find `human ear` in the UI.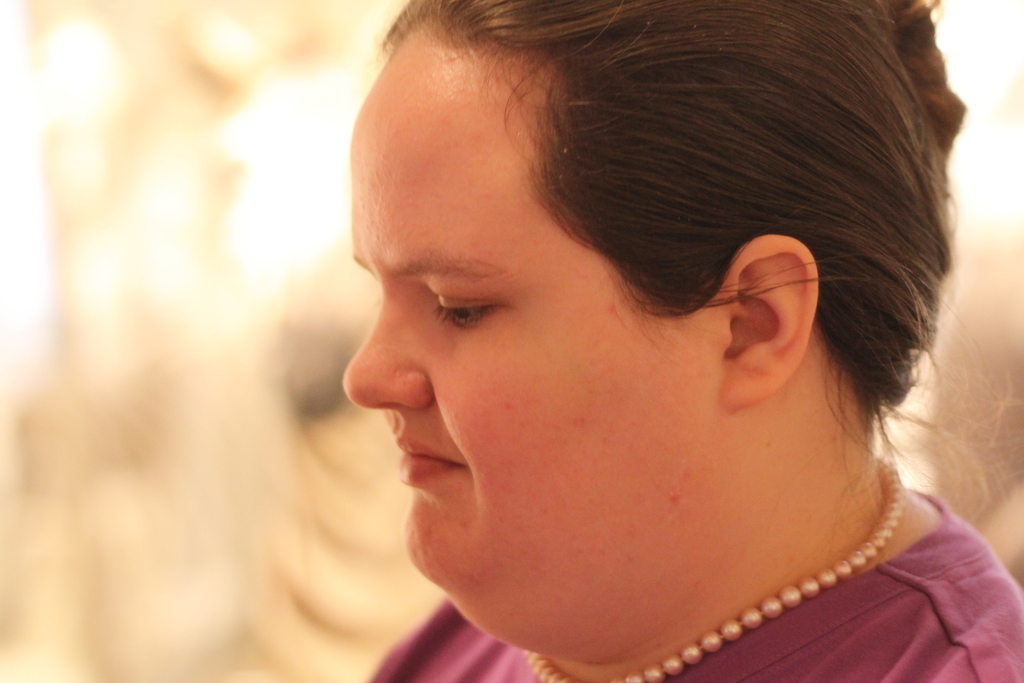
UI element at <bbox>715, 236, 821, 413</bbox>.
